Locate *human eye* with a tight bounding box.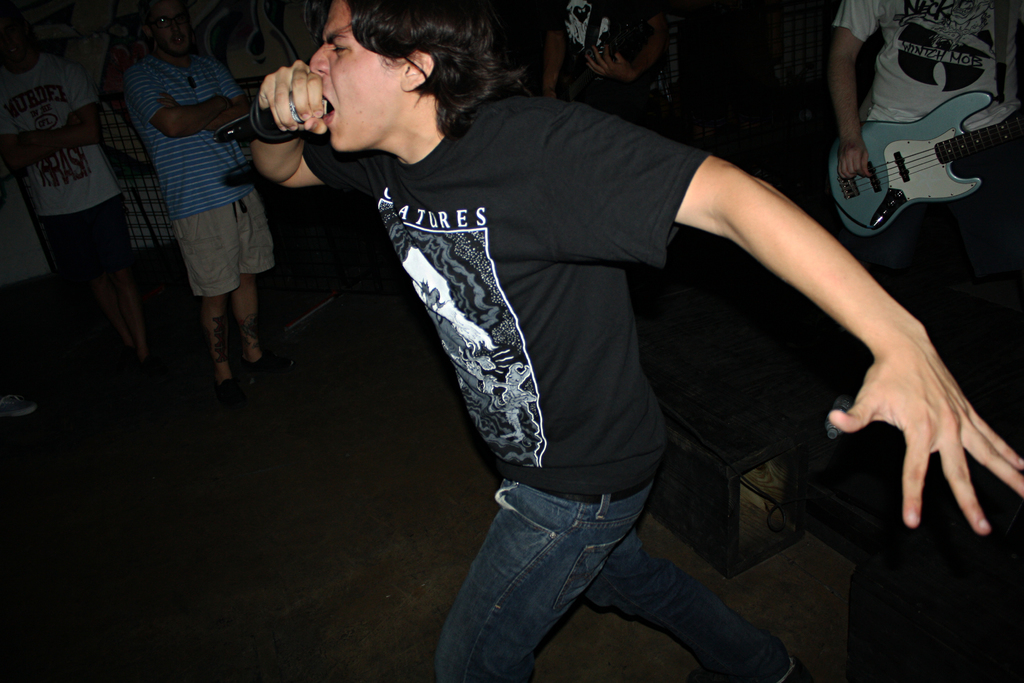
<bbox>326, 37, 355, 56</bbox>.
